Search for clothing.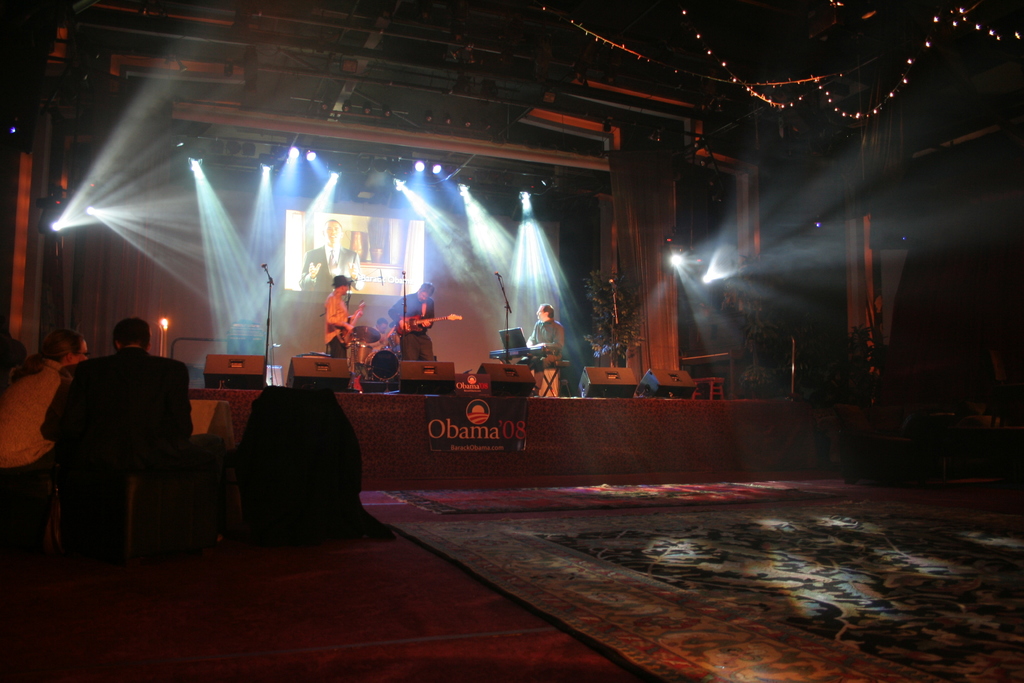
Found at <box>45,343,205,509</box>.
